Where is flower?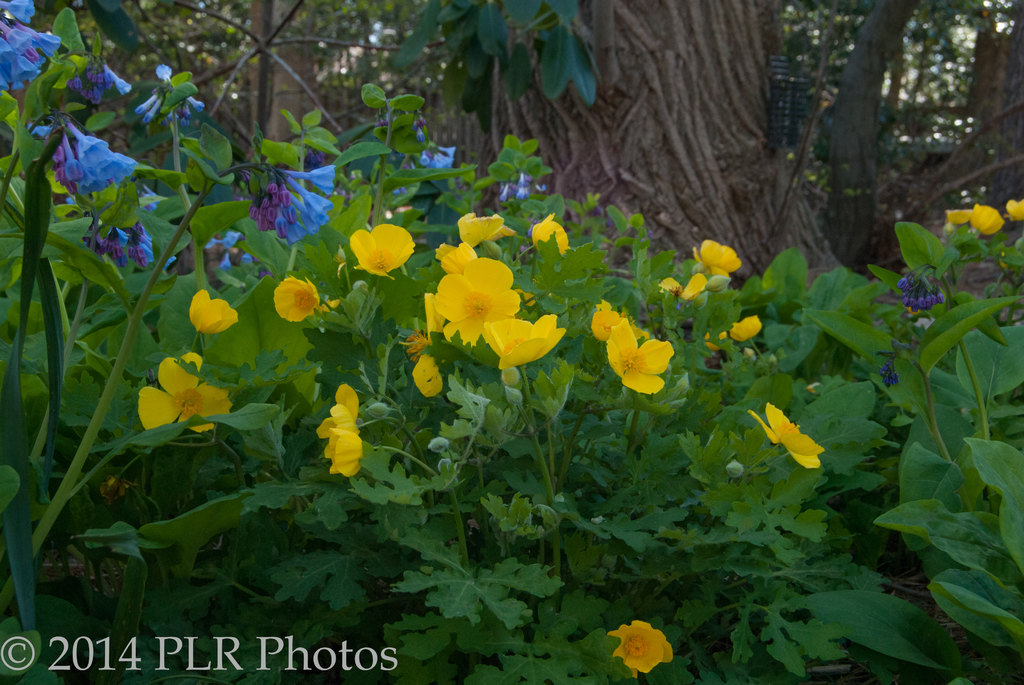
BBox(698, 240, 748, 274).
